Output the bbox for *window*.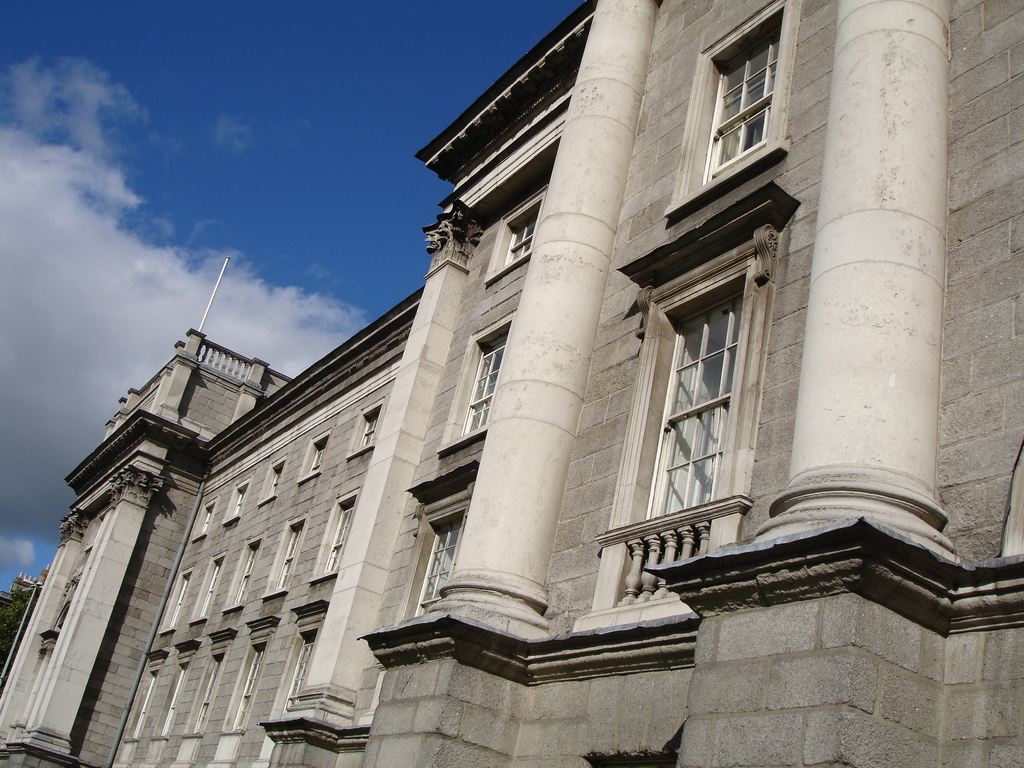
locate(697, 20, 803, 193).
